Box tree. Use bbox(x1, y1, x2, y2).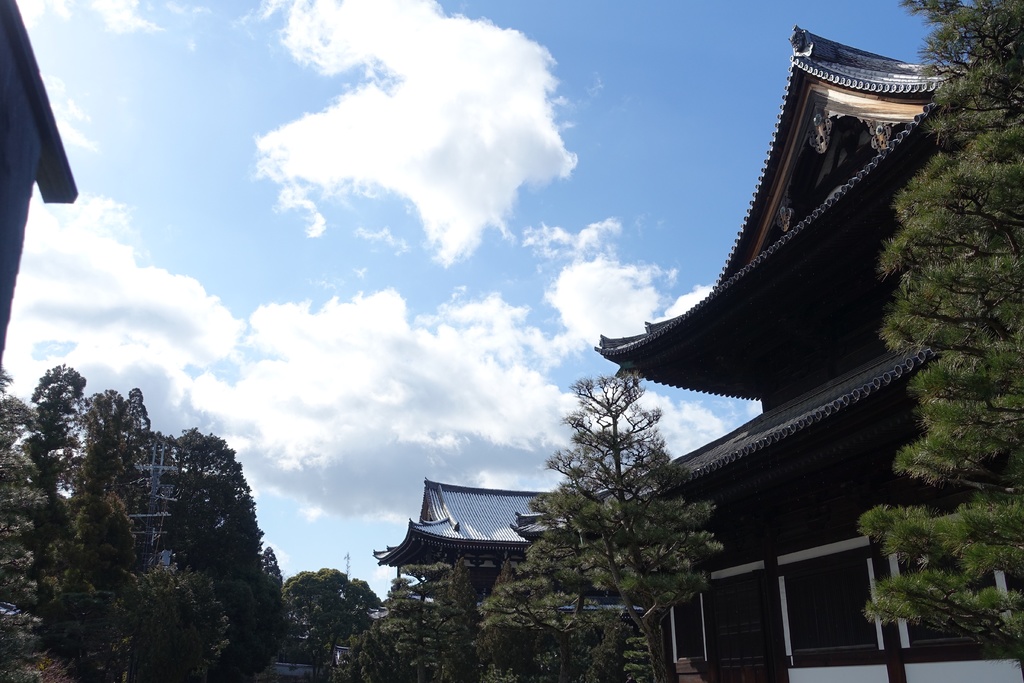
bbox(473, 554, 548, 682).
